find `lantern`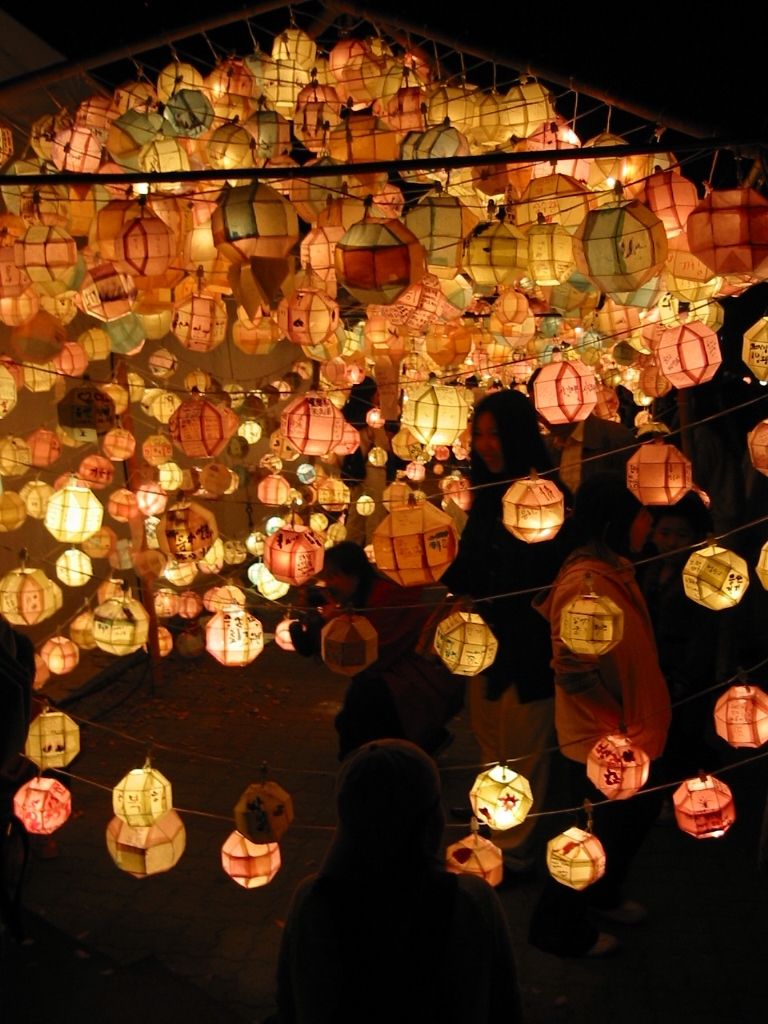
<region>355, 496, 378, 517</region>
